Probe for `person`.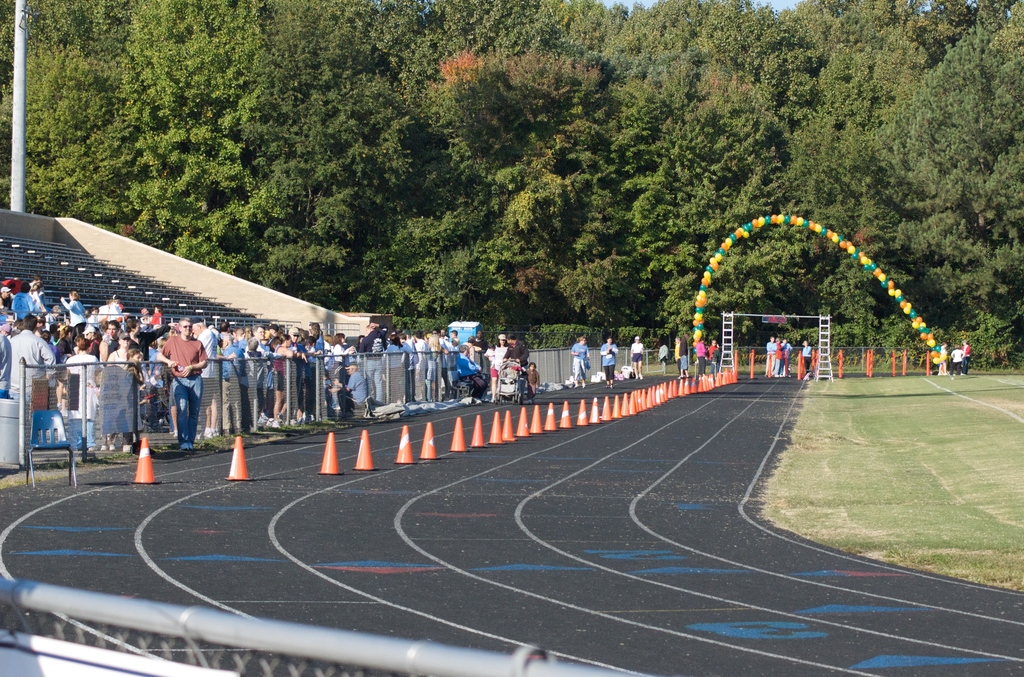
Probe result: <bbox>569, 336, 588, 387</bbox>.
